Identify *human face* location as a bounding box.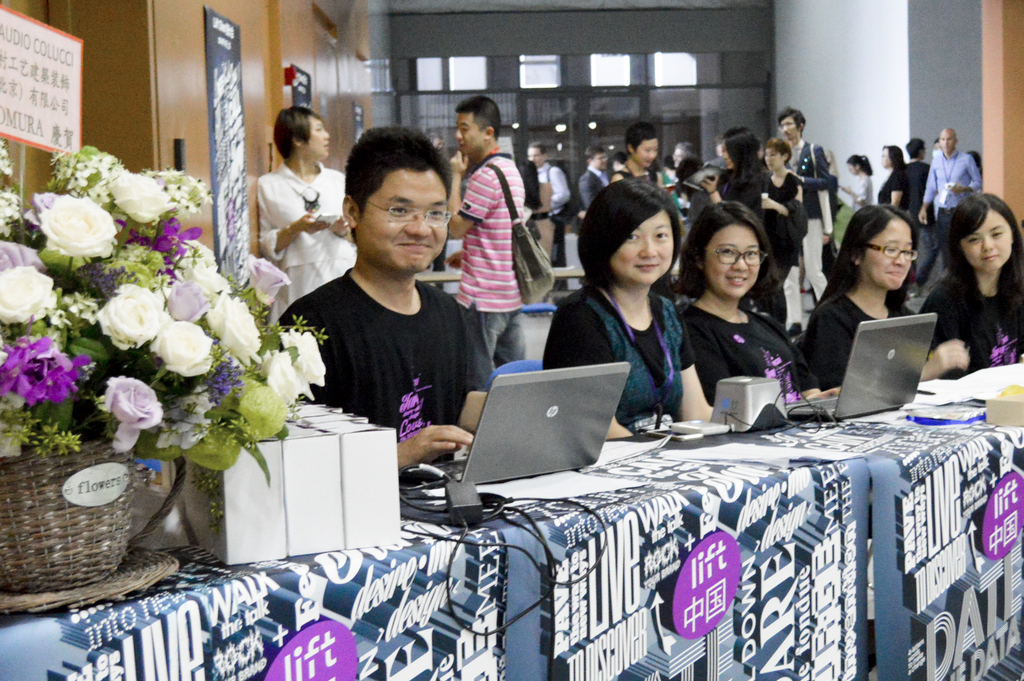
detection(778, 111, 800, 143).
